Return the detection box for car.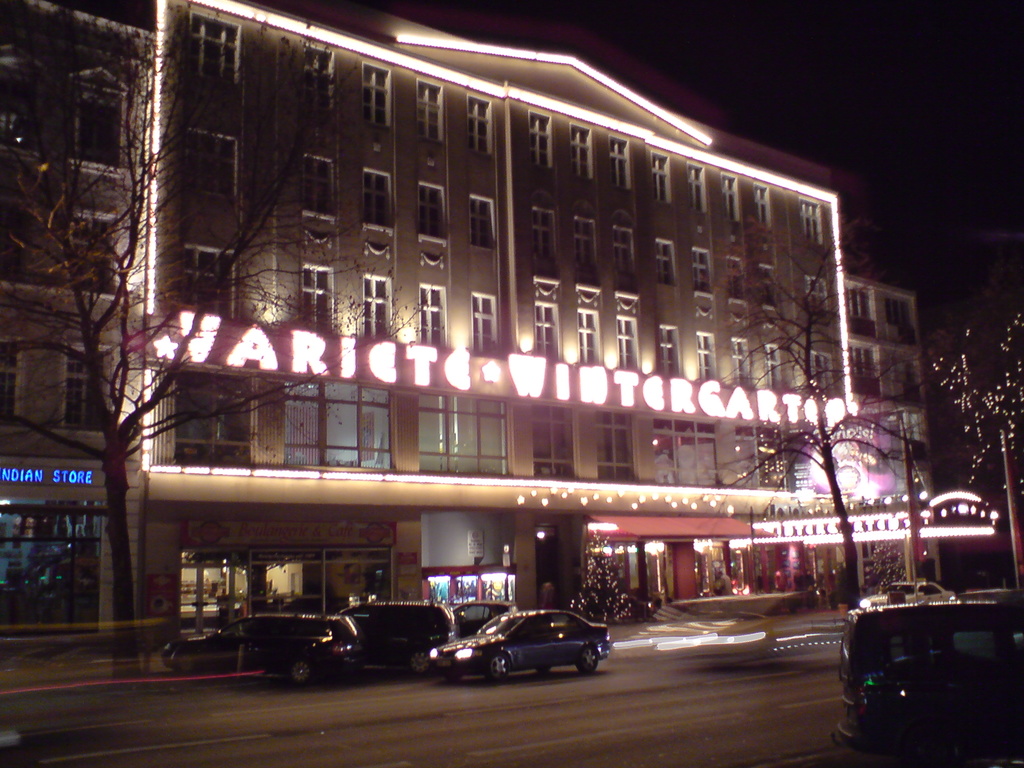
170 613 362 680.
